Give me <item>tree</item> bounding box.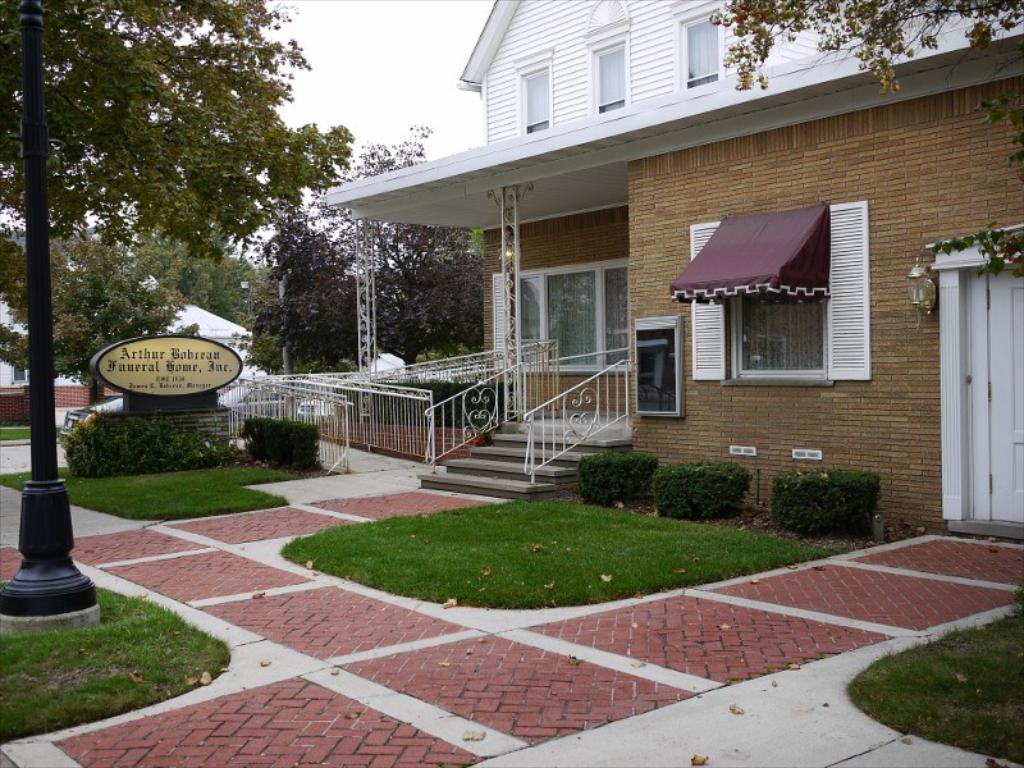
[700, 0, 1023, 170].
